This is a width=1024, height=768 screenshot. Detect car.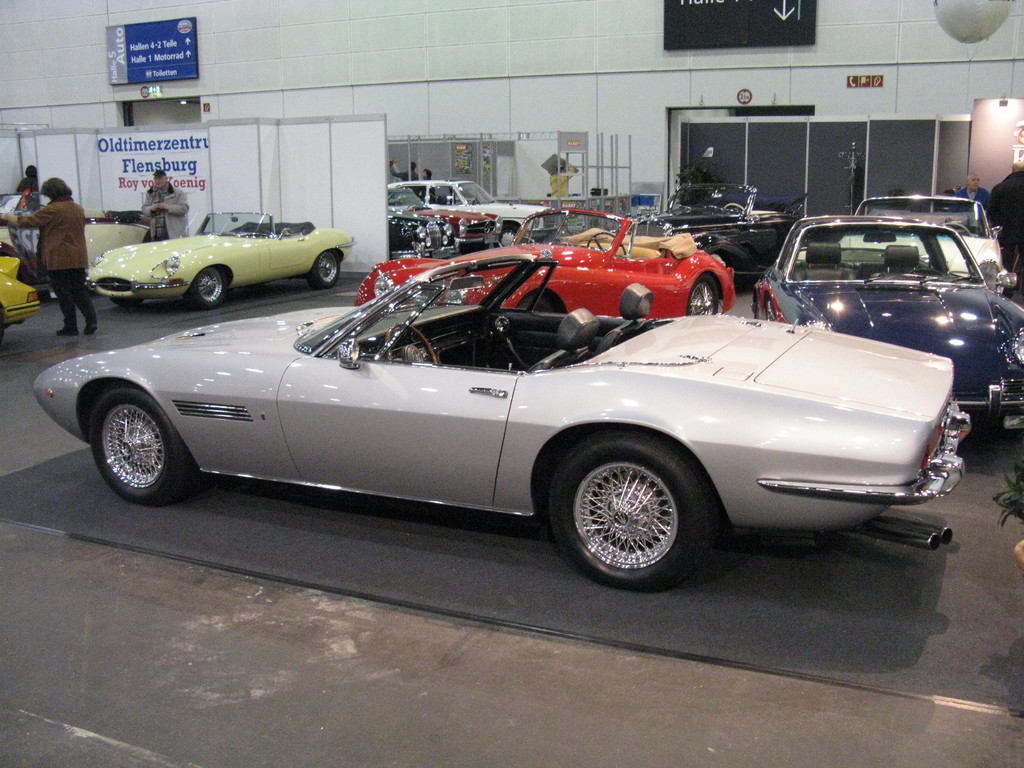
(x1=79, y1=205, x2=355, y2=308).
